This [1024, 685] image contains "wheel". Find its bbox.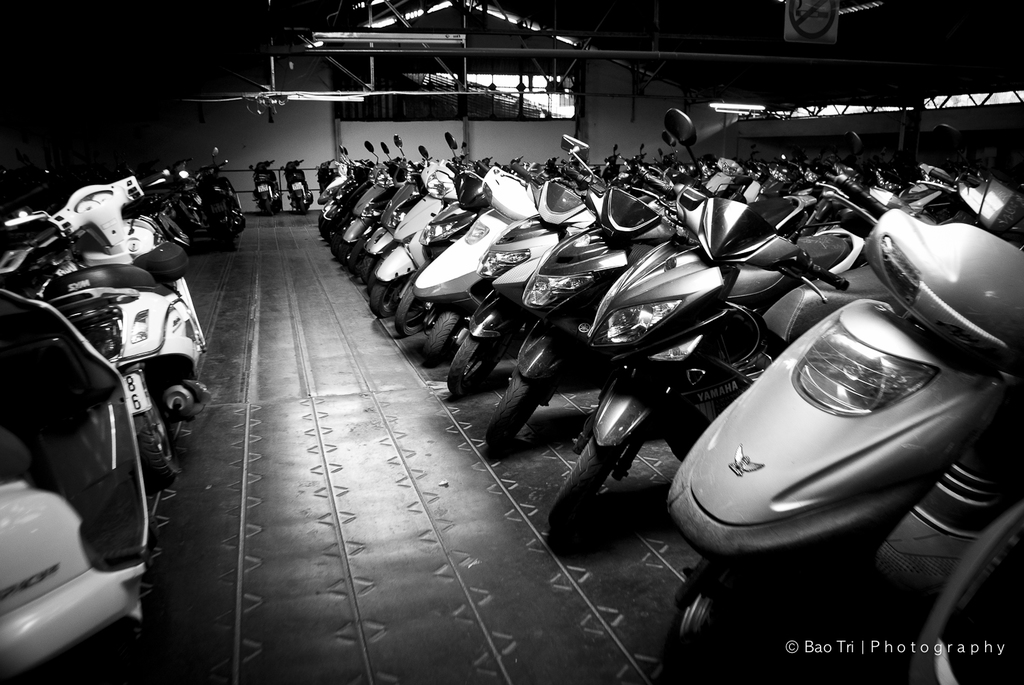
l=670, t=557, r=768, b=684.
